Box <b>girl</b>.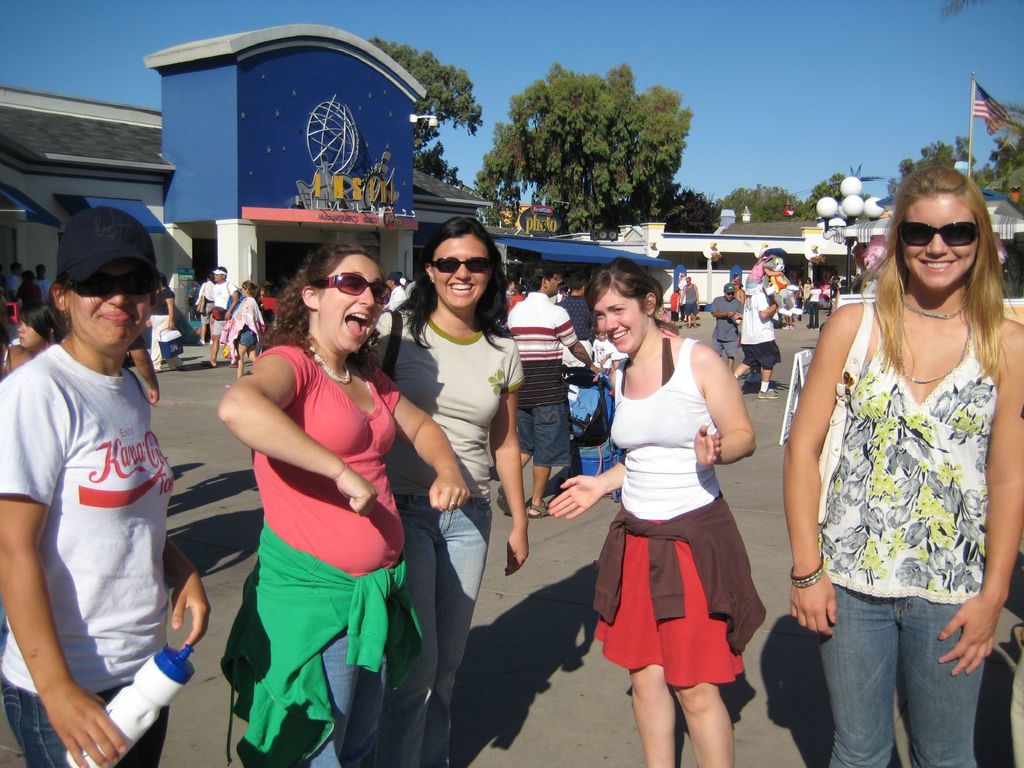
0/204/215/767.
